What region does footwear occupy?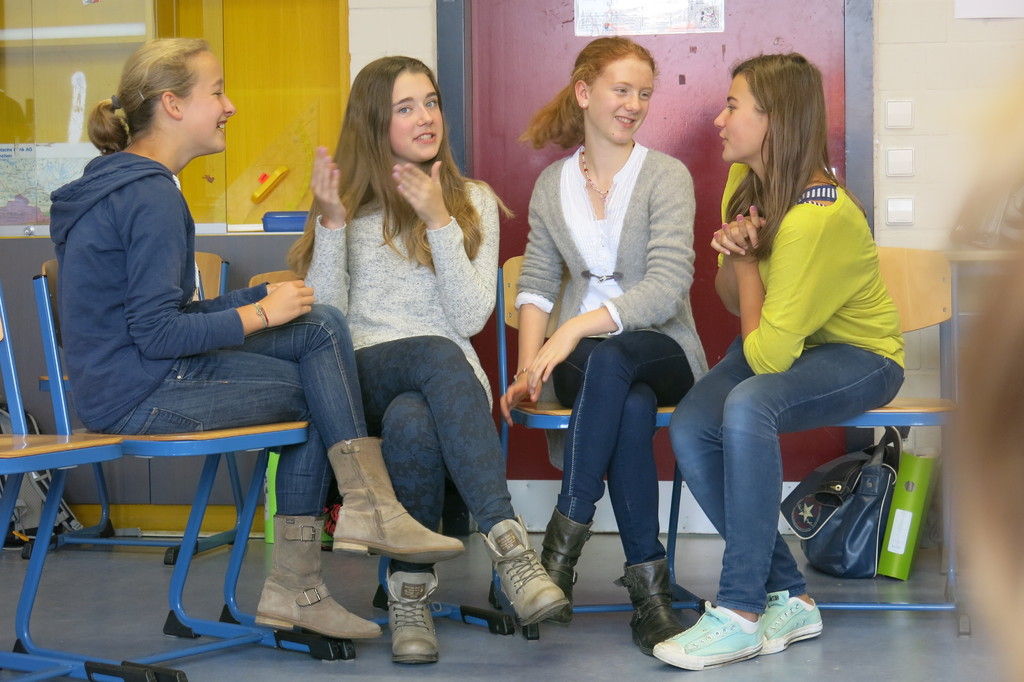
bbox(252, 504, 376, 651).
